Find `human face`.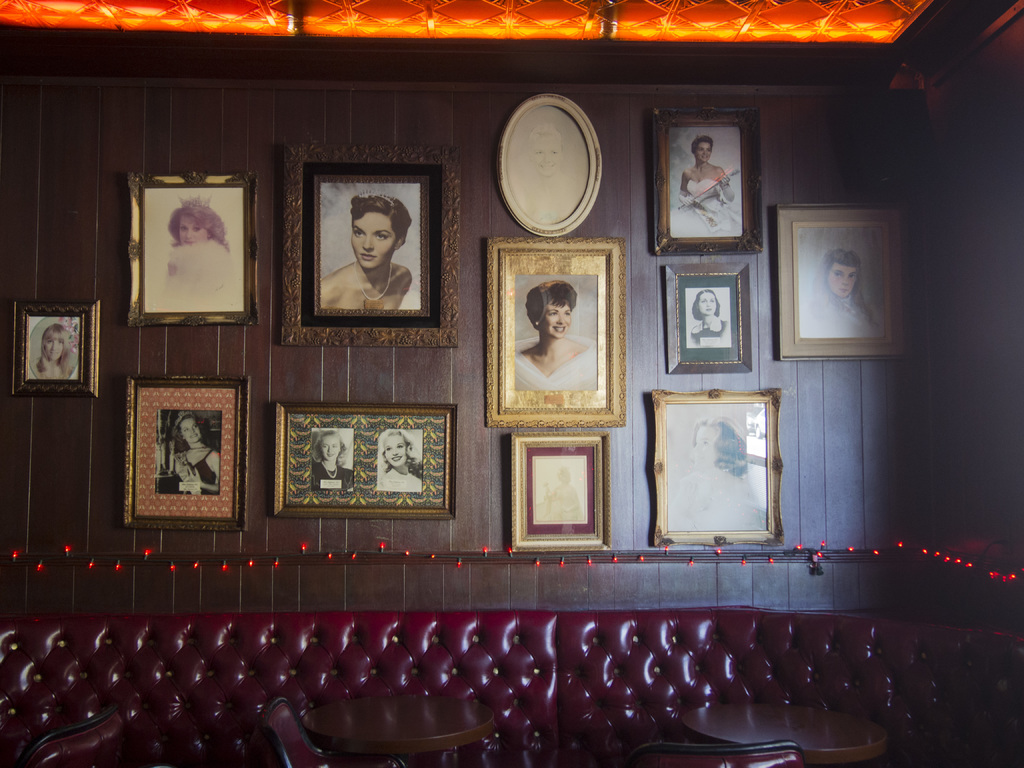
bbox(701, 296, 715, 317).
